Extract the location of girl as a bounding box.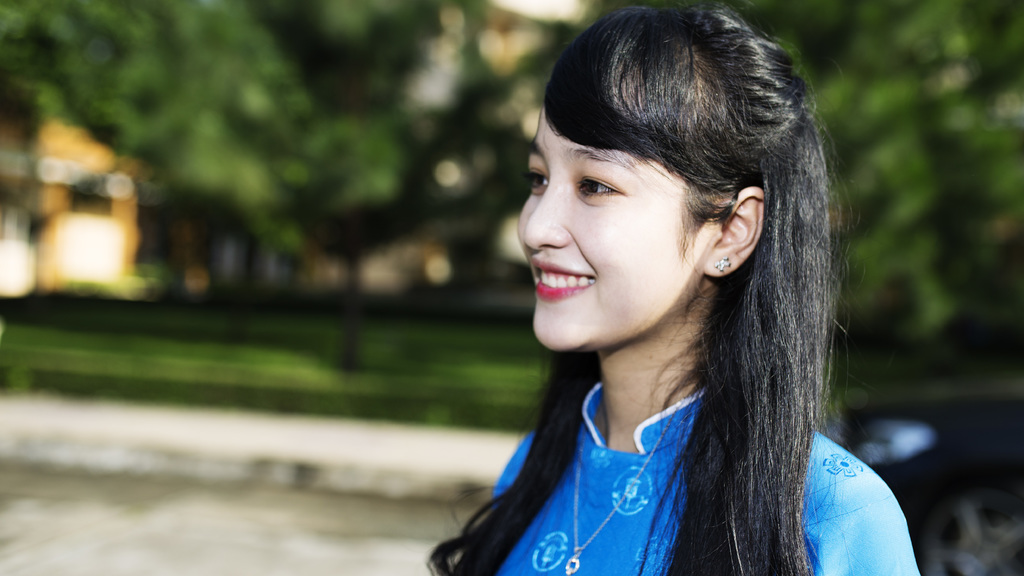
BBox(428, 0, 925, 575).
